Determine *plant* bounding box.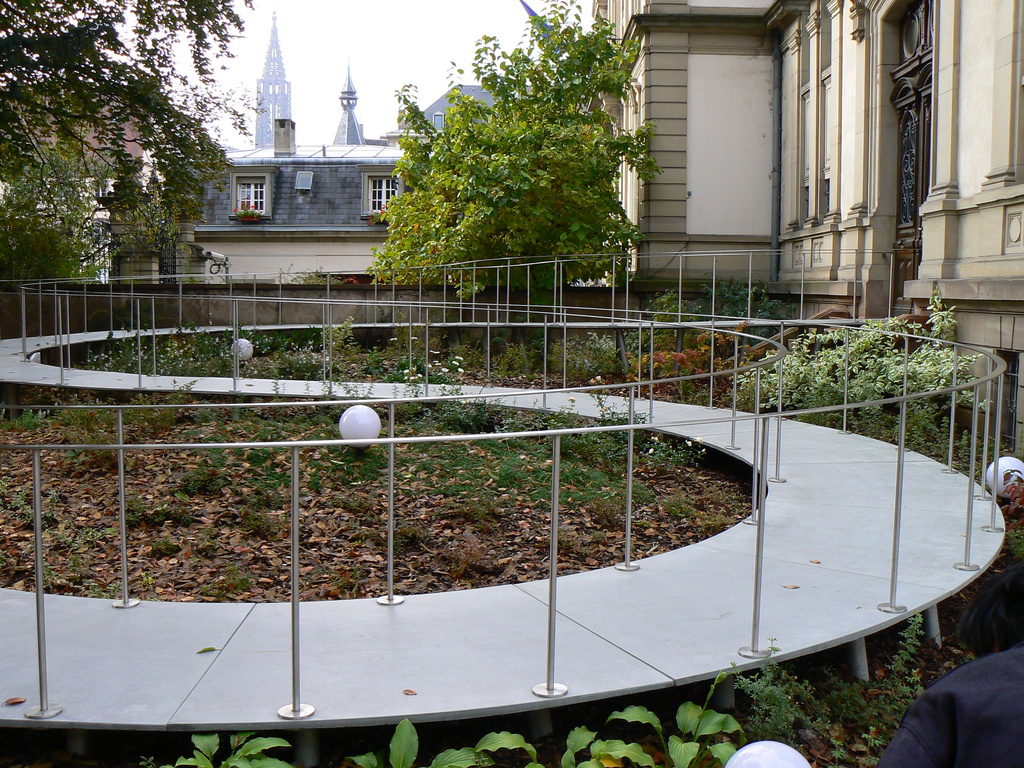
Determined: 190:529:219:552.
